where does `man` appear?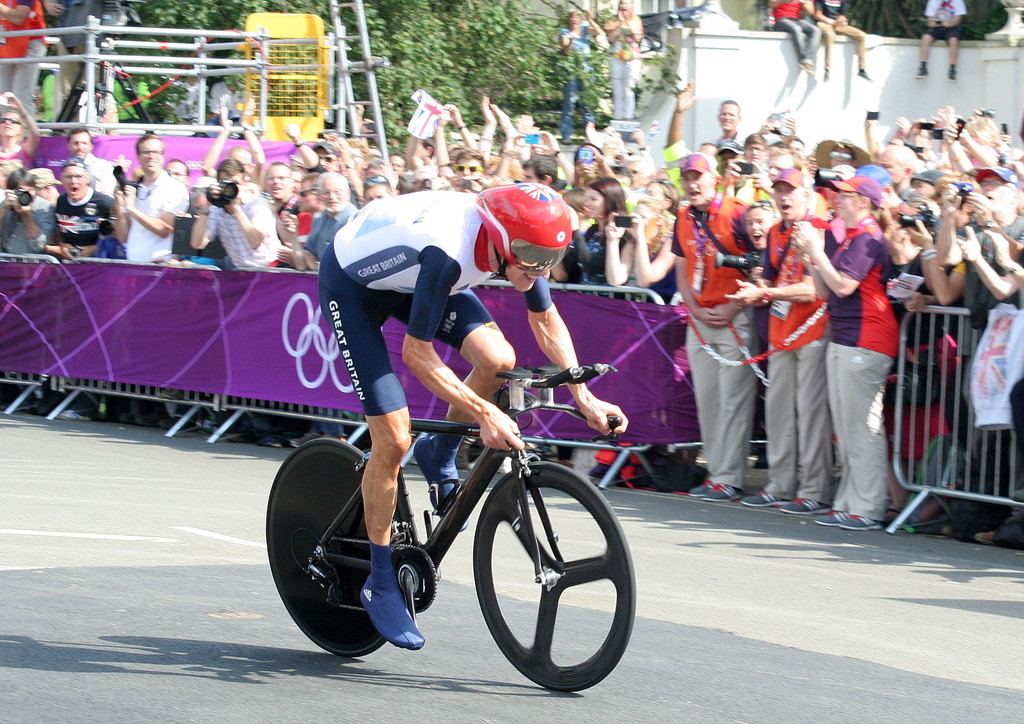
Appears at (left=797, top=172, right=900, bottom=526).
